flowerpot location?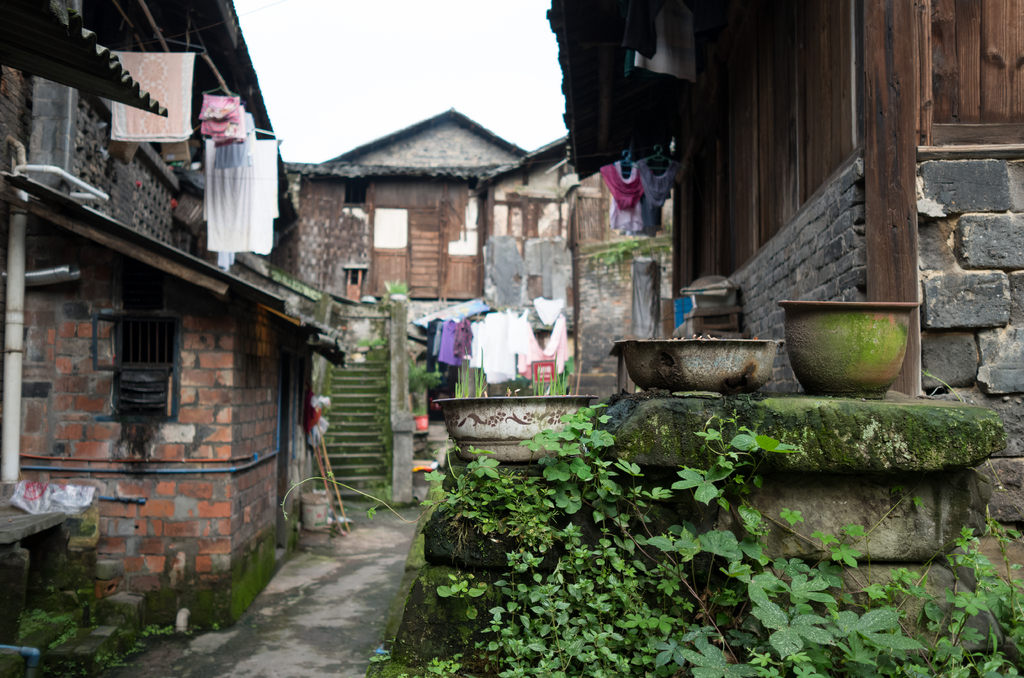
<bbox>429, 390, 596, 470</bbox>
